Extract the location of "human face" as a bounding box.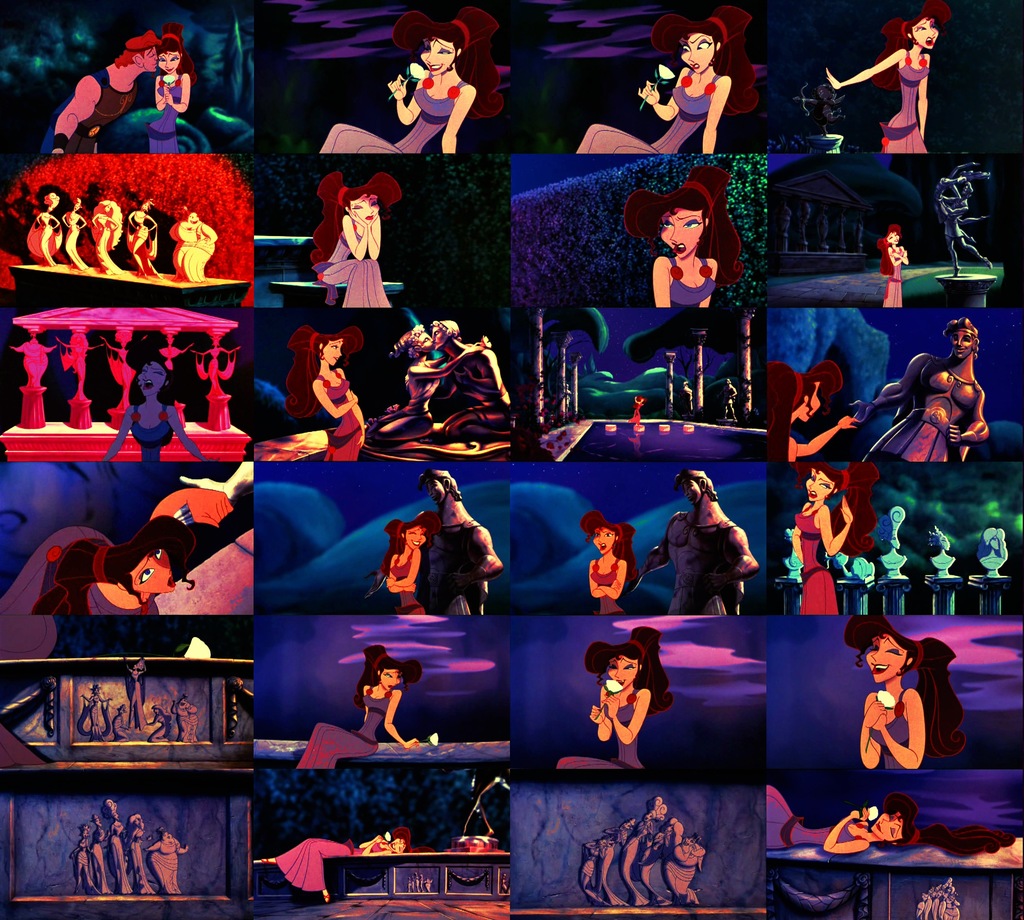
{"x1": 157, "y1": 50, "x2": 181, "y2": 72}.
